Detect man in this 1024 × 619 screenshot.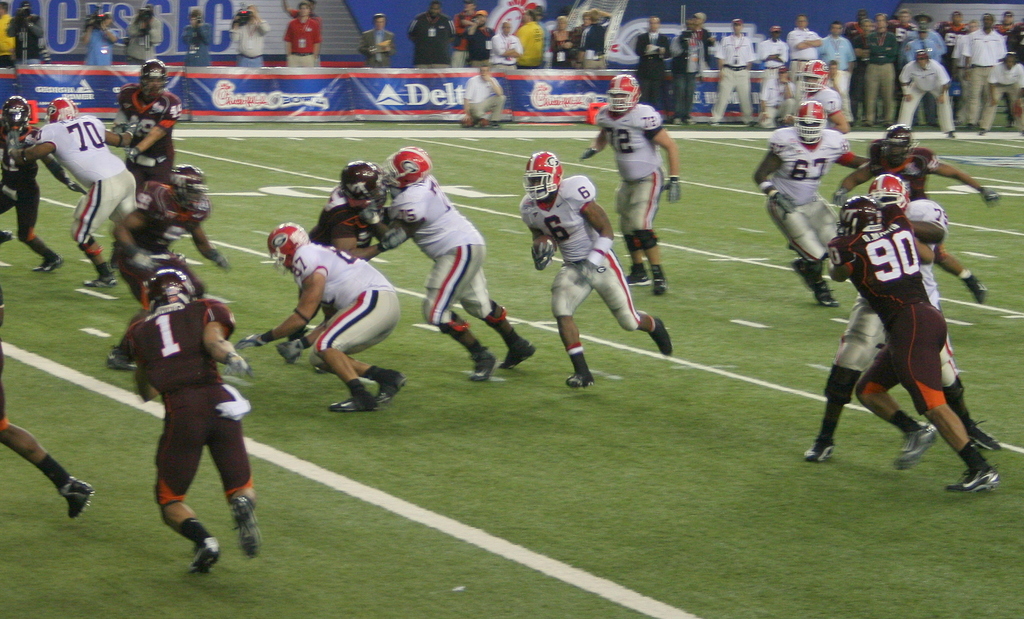
Detection: BBox(458, 6, 480, 64).
